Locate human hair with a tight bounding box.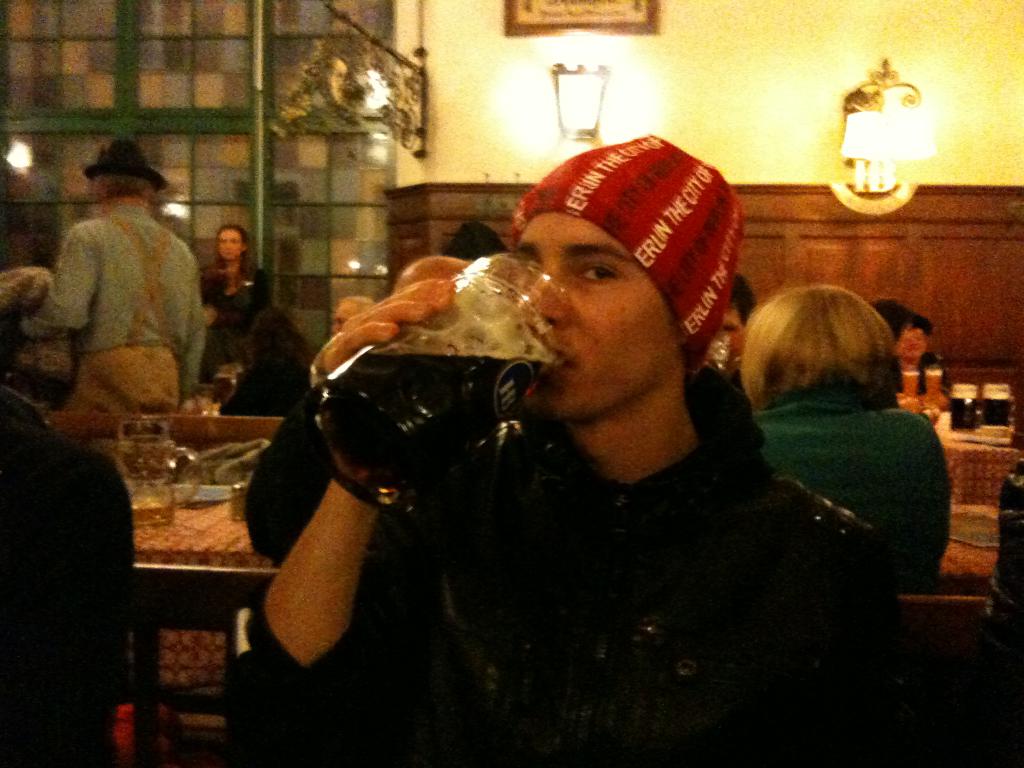
left=102, top=170, right=146, bottom=200.
